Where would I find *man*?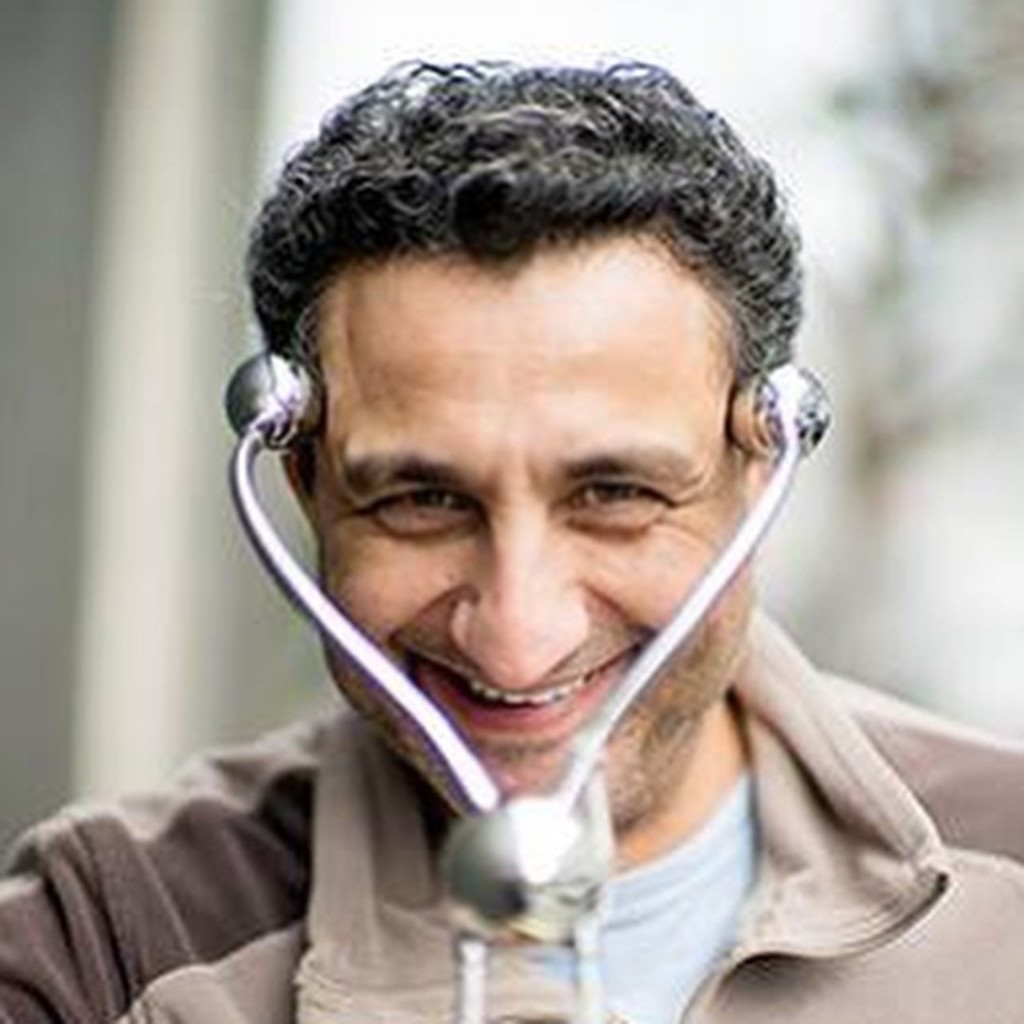
At 45:54:1023:1022.
